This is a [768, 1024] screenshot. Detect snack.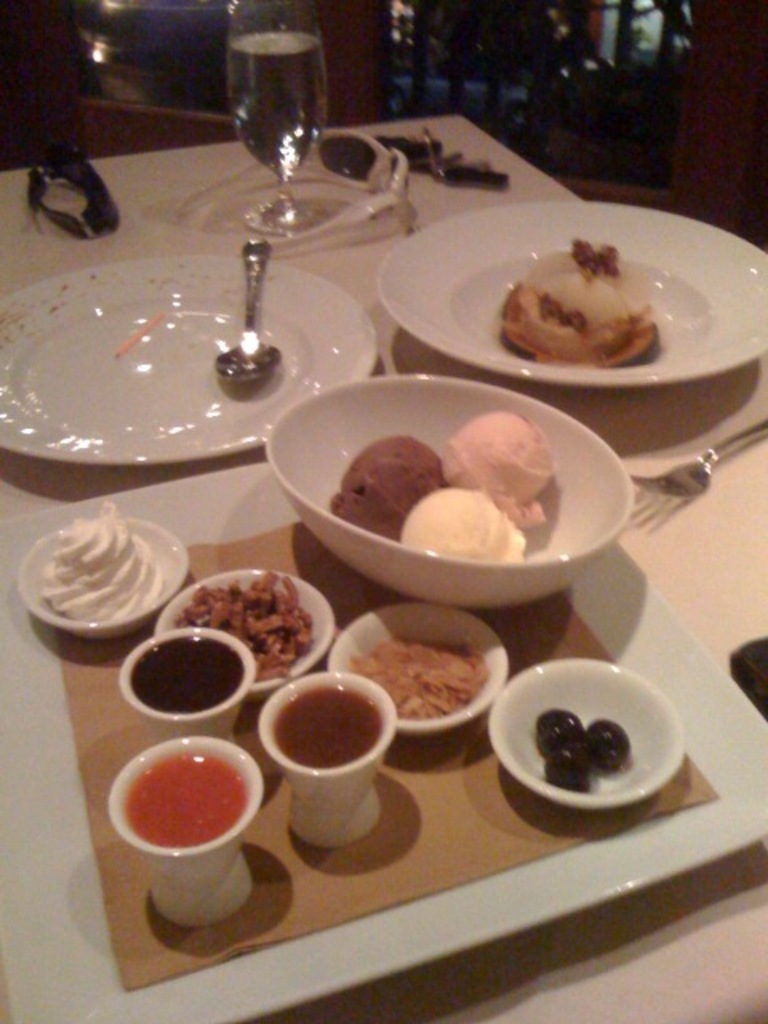
x1=314, y1=437, x2=443, y2=533.
